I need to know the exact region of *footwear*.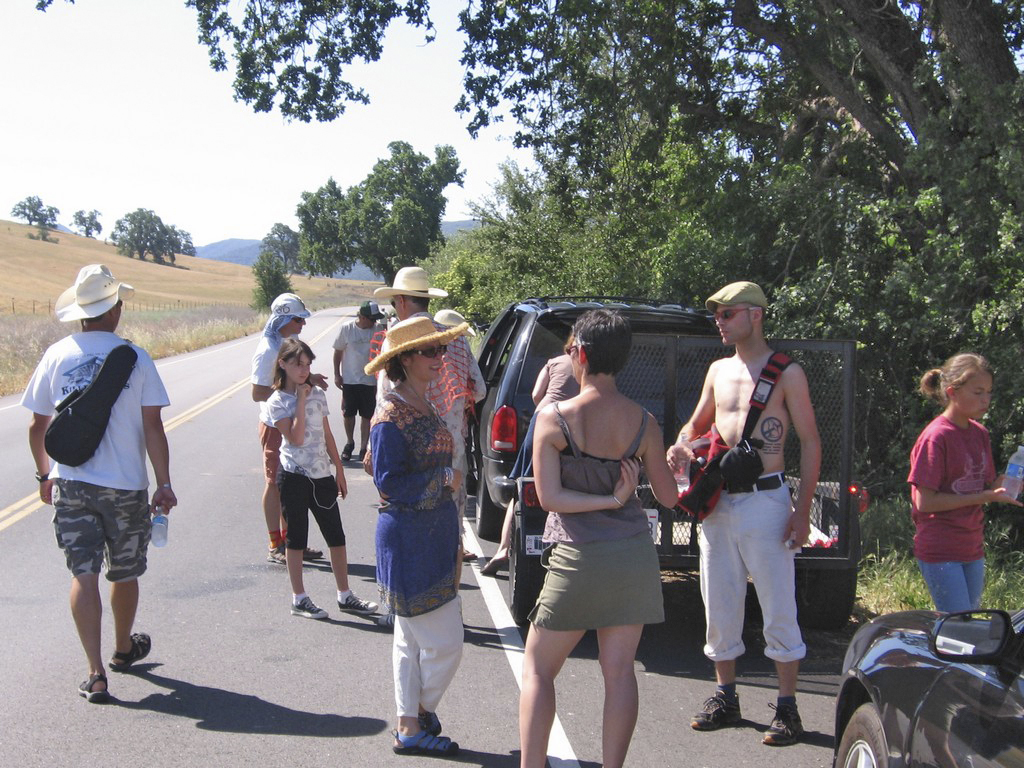
Region: BBox(334, 589, 378, 614).
